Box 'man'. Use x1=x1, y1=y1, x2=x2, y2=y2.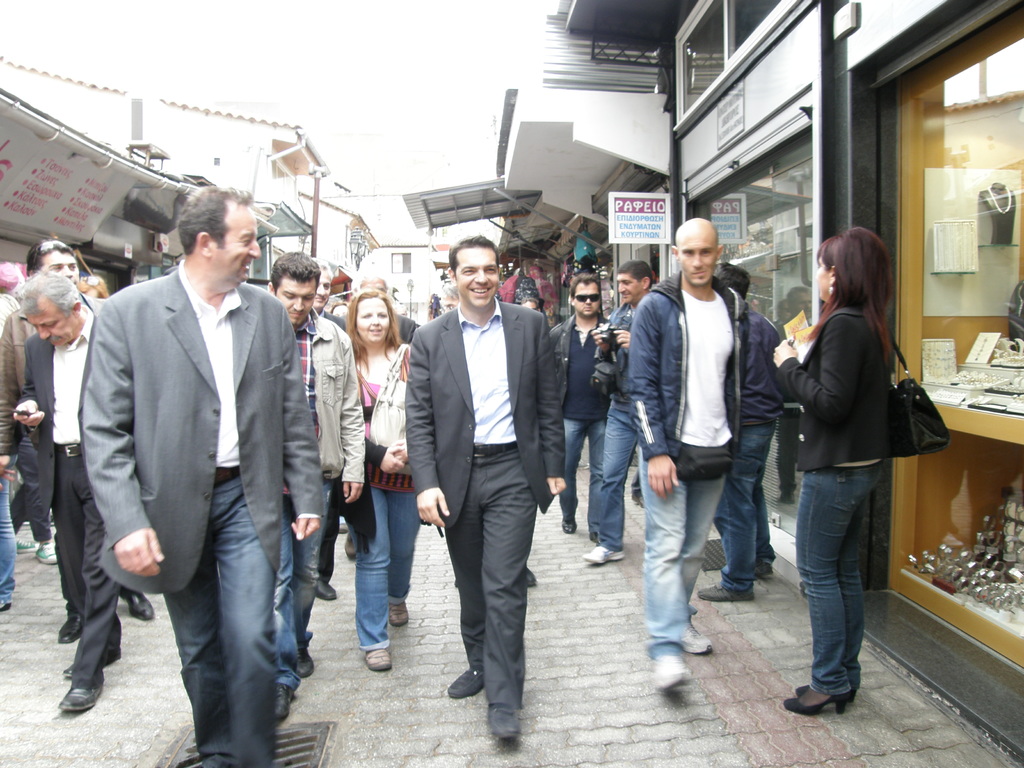
x1=10, y1=269, x2=119, y2=715.
